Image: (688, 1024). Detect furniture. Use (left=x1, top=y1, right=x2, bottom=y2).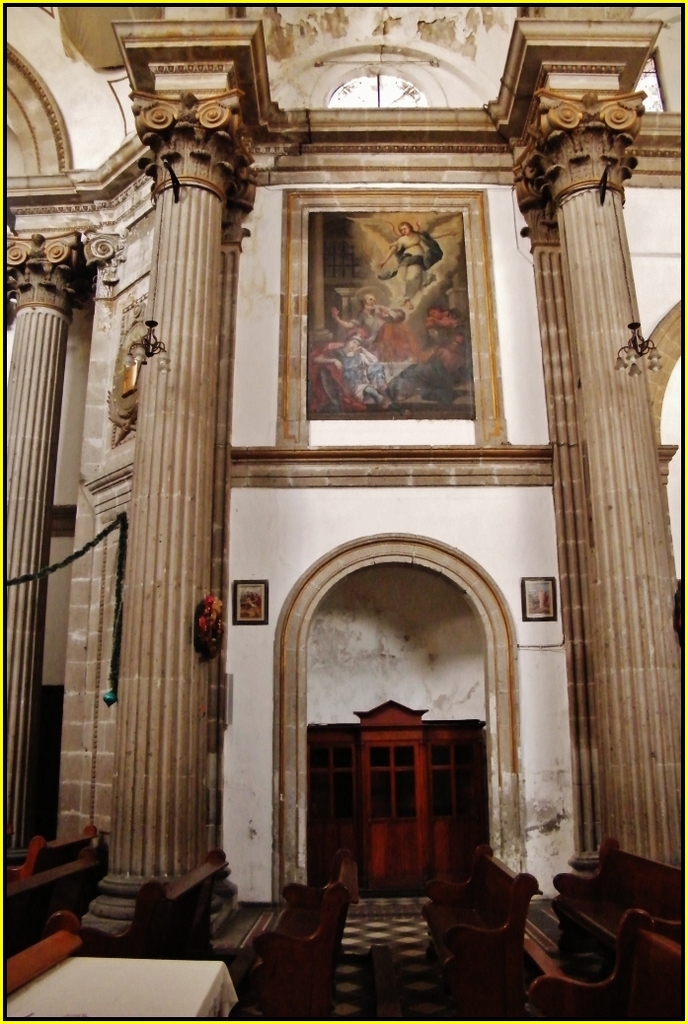
(left=553, top=837, right=684, bottom=962).
